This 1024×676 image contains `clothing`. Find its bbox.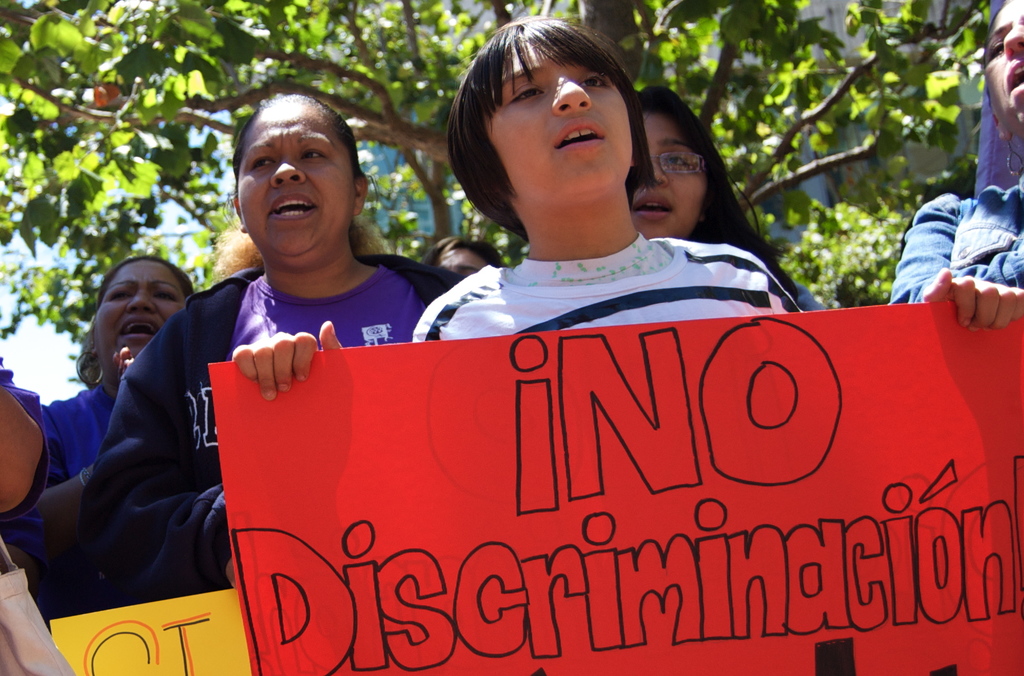
BBox(20, 371, 115, 488).
